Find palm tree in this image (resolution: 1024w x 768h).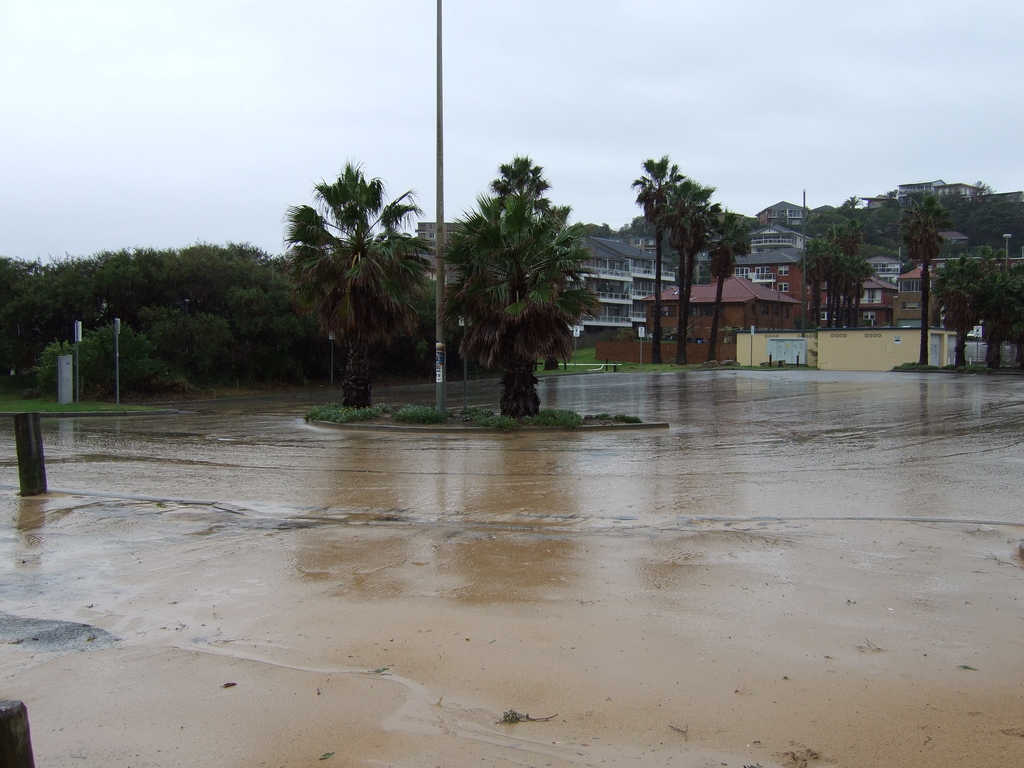
[901,187,933,358].
